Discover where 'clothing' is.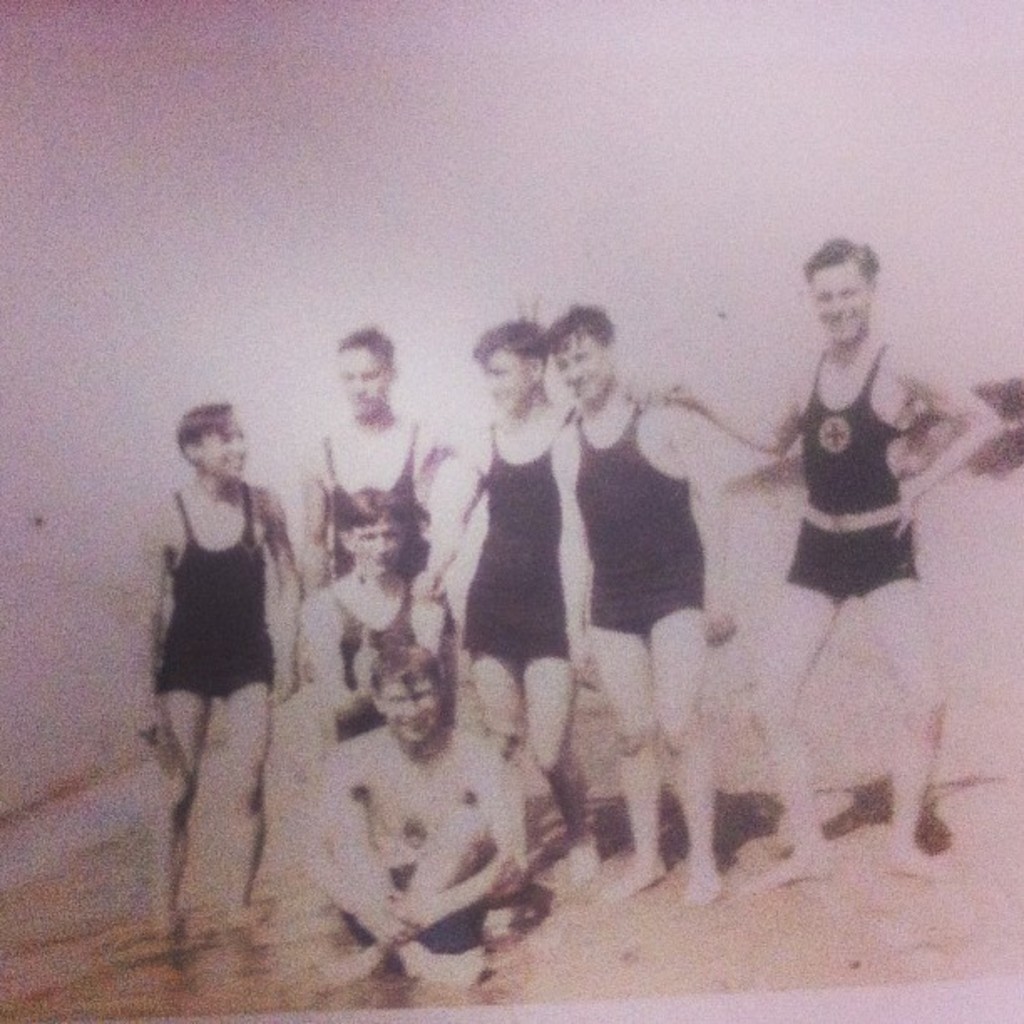
Discovered at crop(785, 350, 915, 601).
